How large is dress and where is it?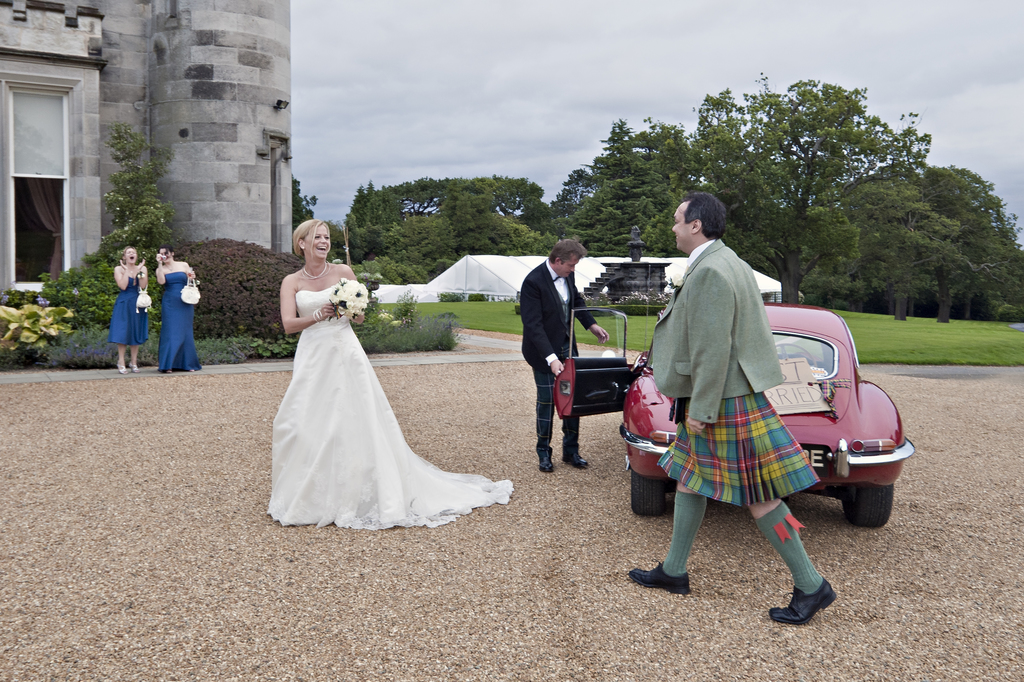
Bounding box: 110/276/147/343.
